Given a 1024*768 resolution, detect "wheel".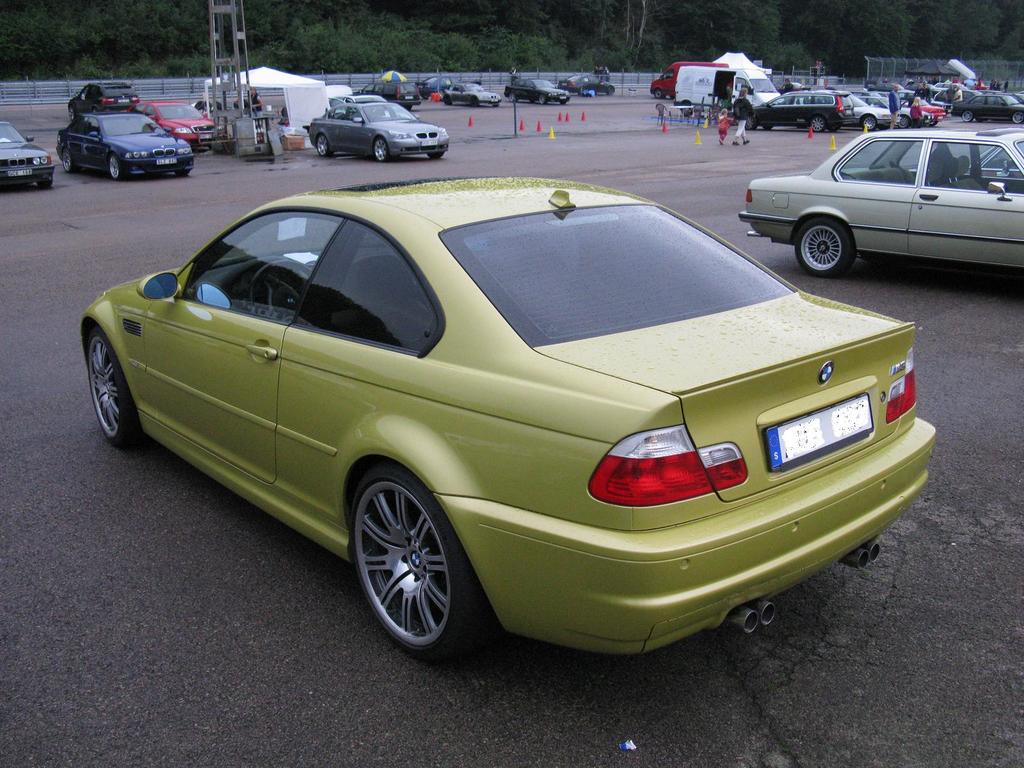
250, 258, 315, 305.
